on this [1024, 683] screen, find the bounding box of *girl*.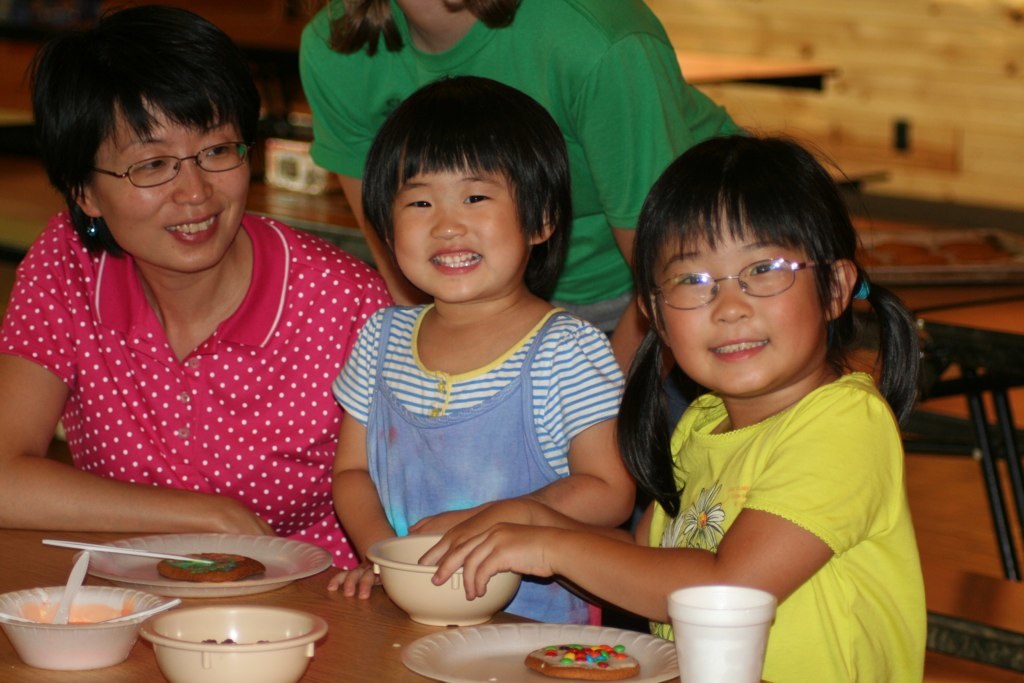
Bounding box: 408/131/924/682.
